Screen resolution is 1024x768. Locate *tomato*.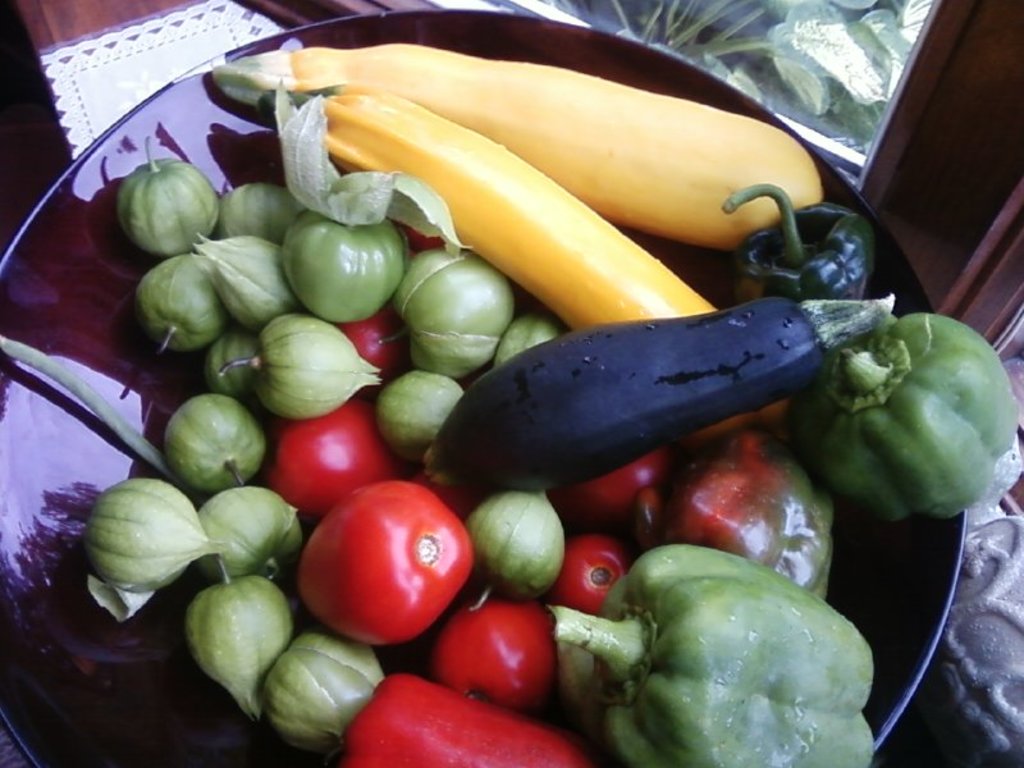
detection(266, 399, 381, 499).
